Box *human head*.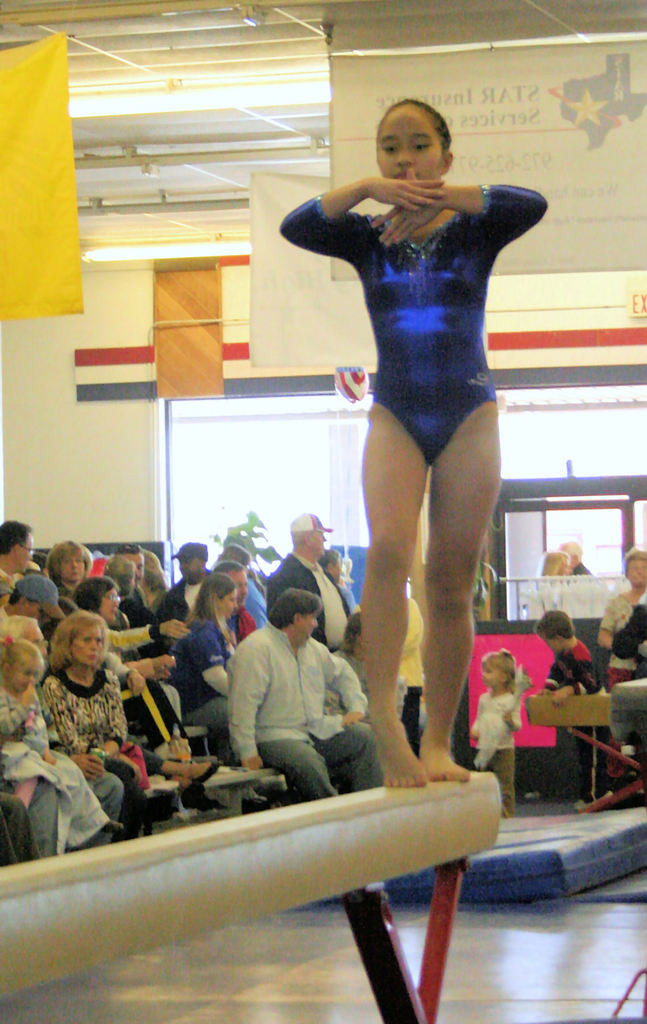
[x1=2, y1=638, x2=44, y2=694].
